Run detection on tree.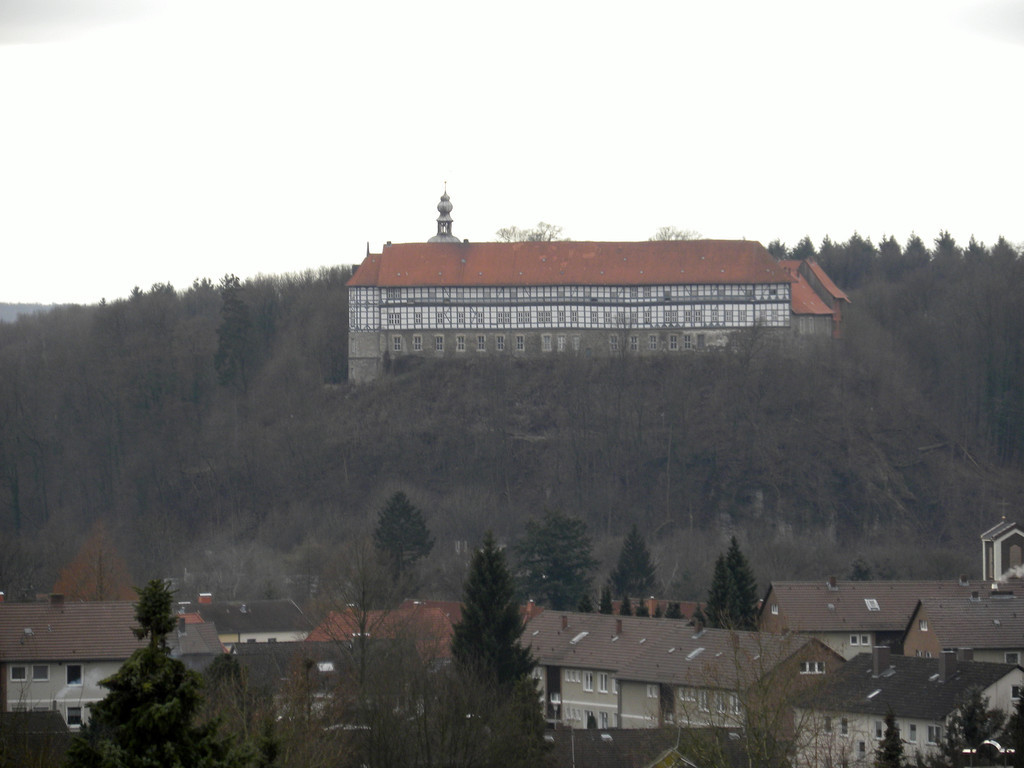
Result: Rect(641, 221, 687, 244).
